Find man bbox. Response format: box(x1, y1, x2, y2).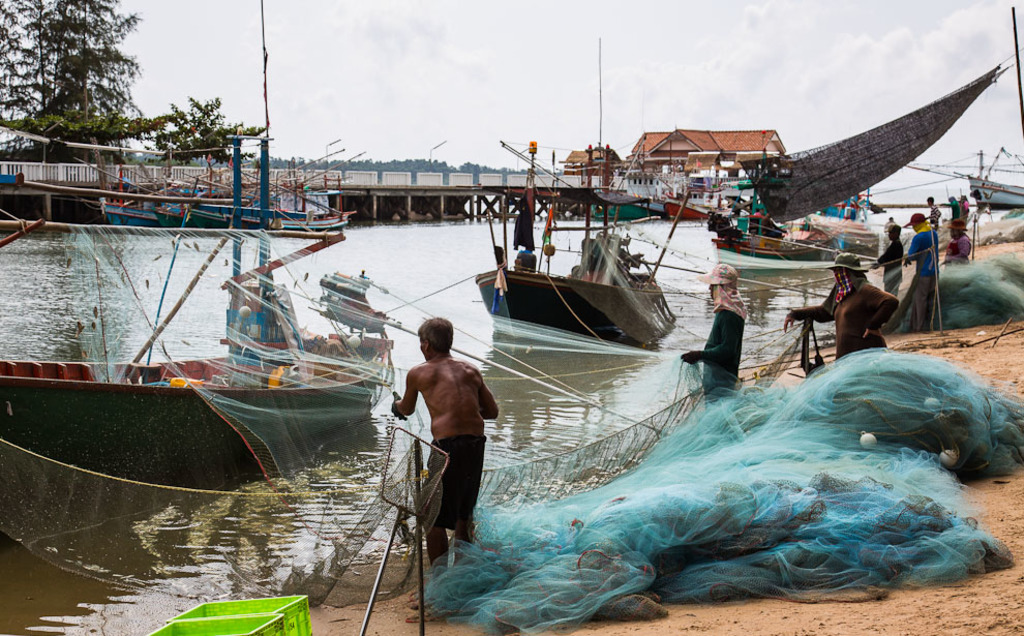
box(906, 212, 937, 331).
